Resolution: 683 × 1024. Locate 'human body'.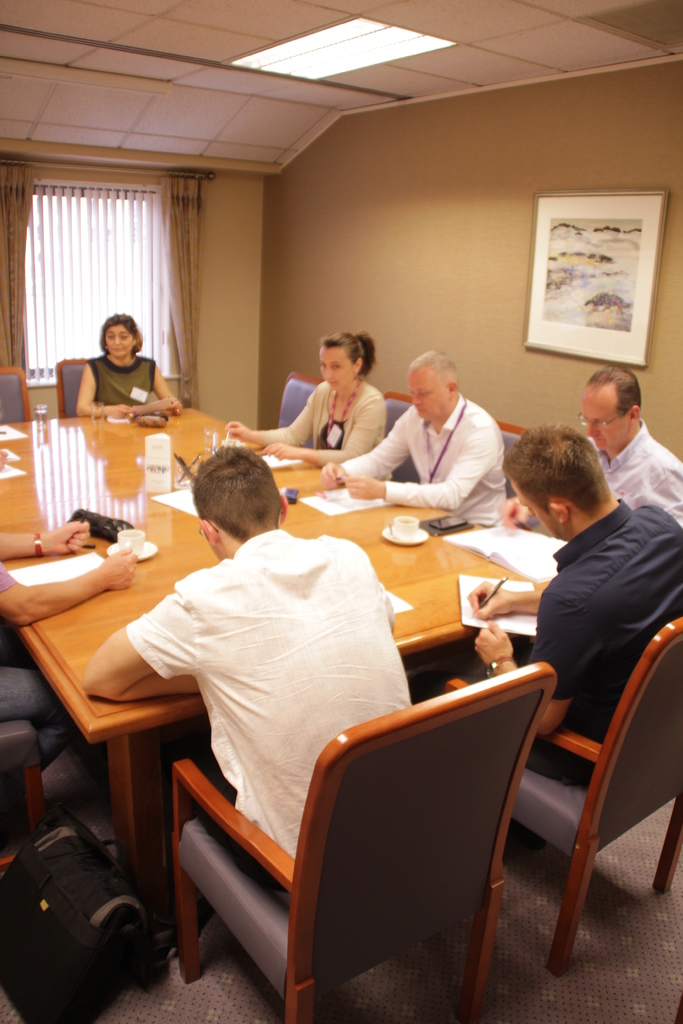
crop(462, 501, 682, 795).
